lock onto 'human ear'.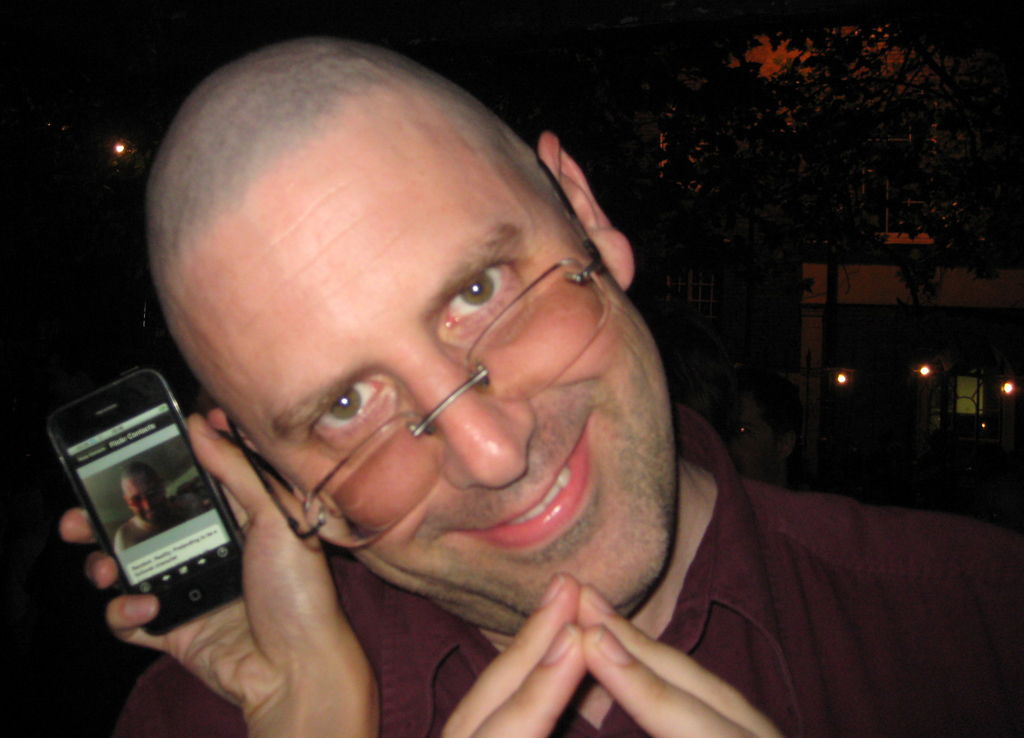
Locked: pyautogui.locateOnScreen(204, 411, 259, 455).
